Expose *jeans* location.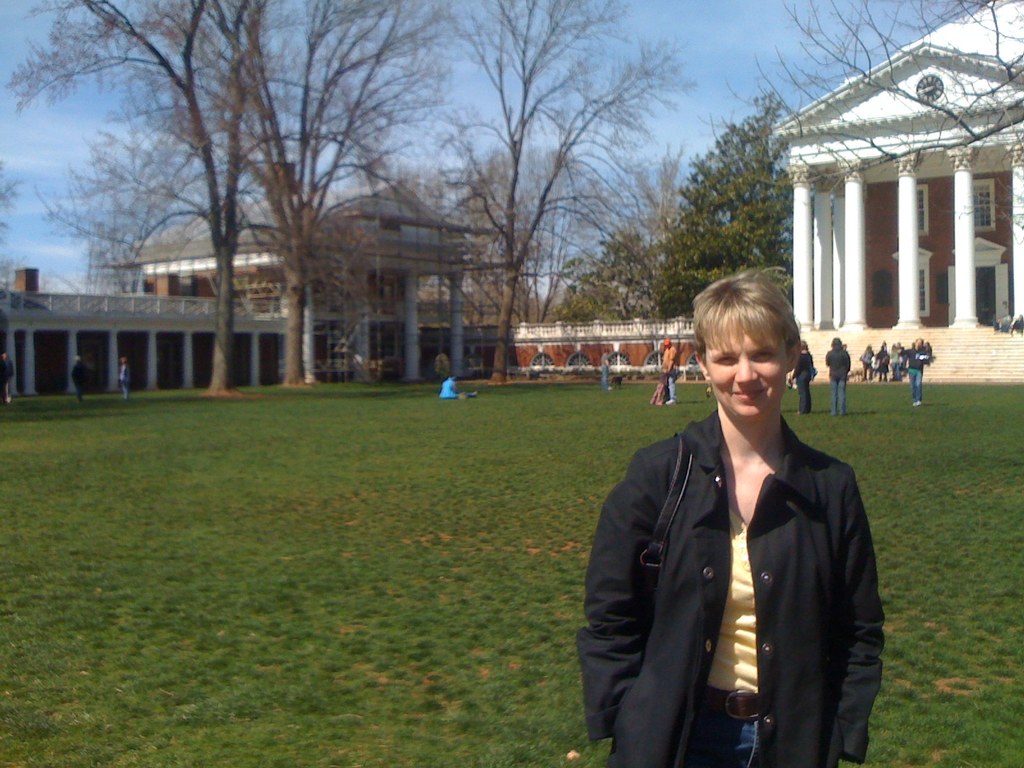
Exposed at select_region(689, 715, 757, 767).
